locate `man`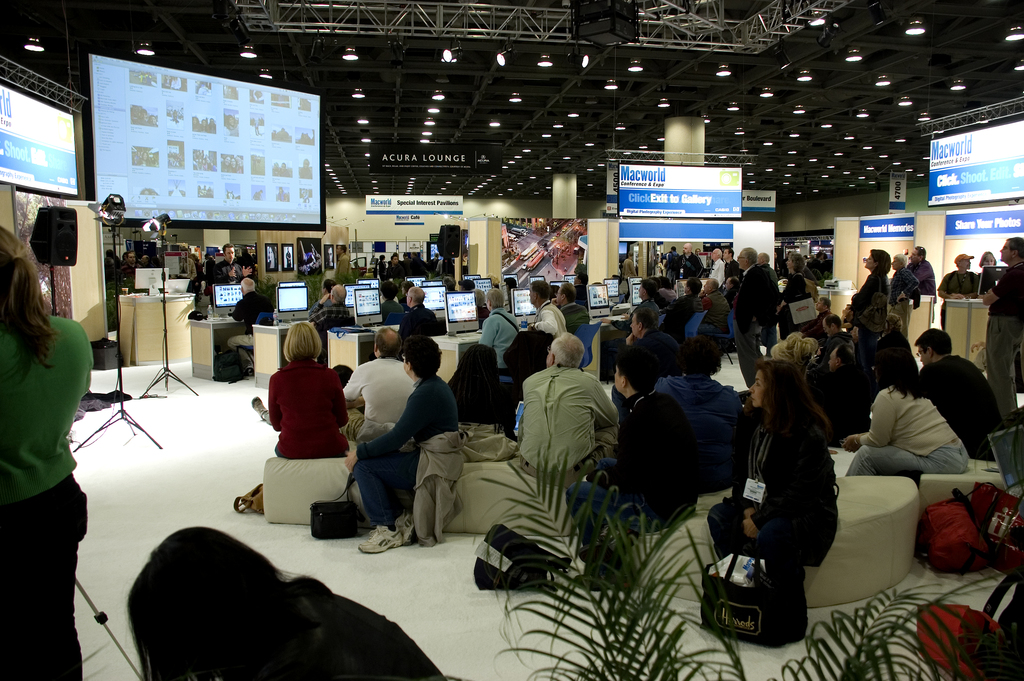
x1=399, y1=285, x2=442, y2=336
